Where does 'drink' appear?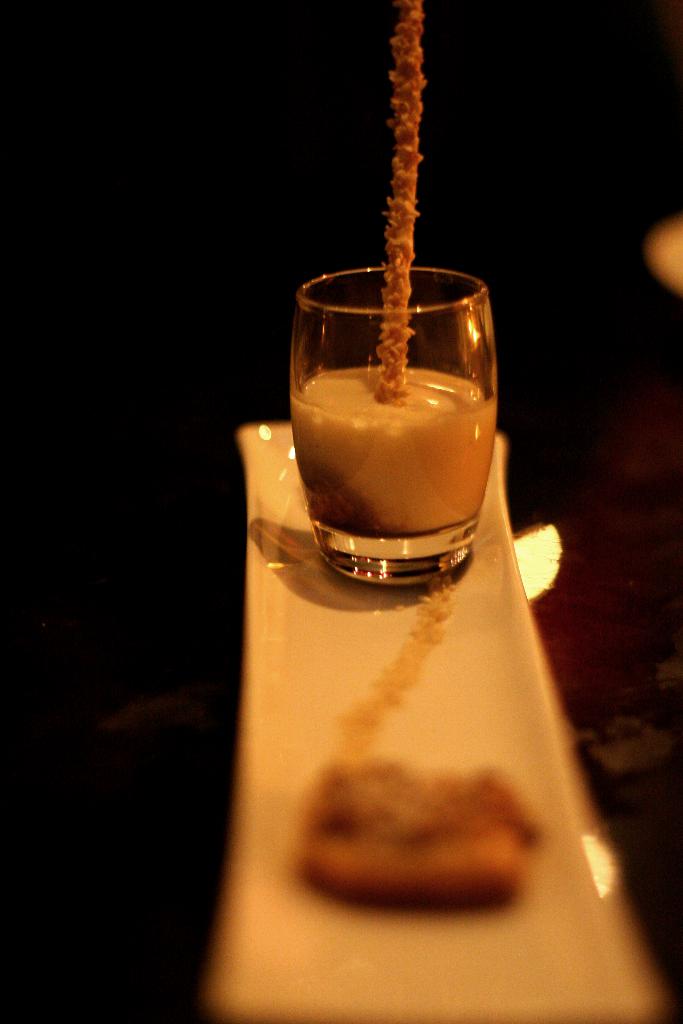
Appears at bbox(292, 362, 498, 589).
